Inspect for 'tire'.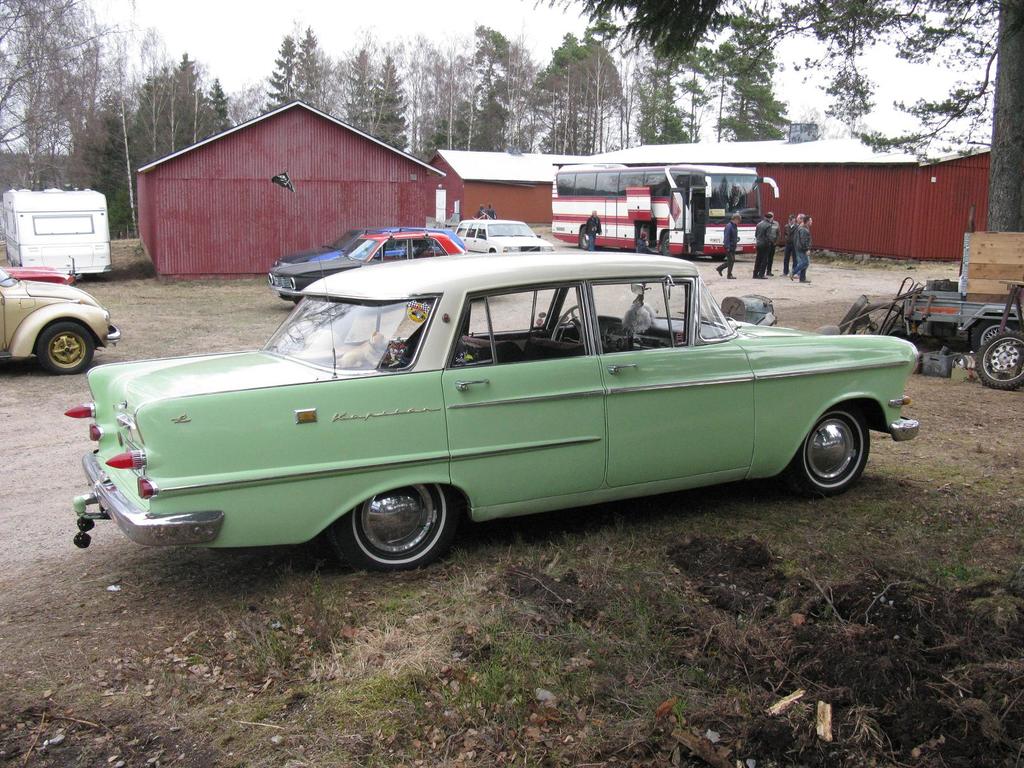
Inspection: pyautogui.locateOnScreen(661, 233, 668, 256).
